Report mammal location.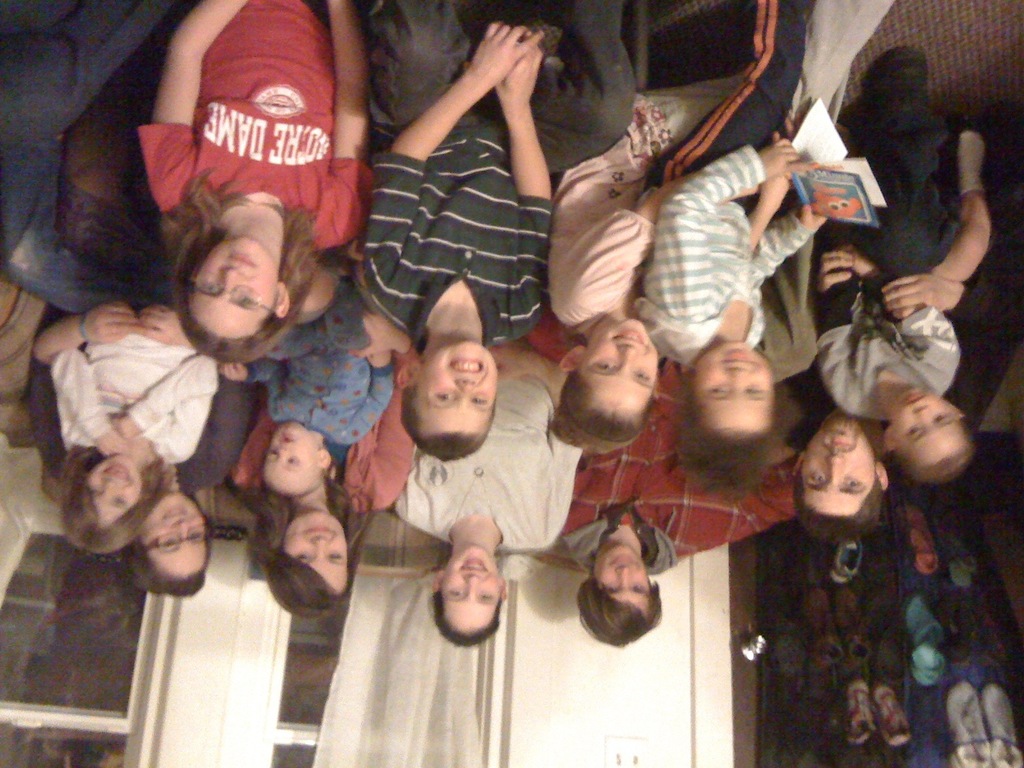
Report: detection(135, 0, 376, 365).
